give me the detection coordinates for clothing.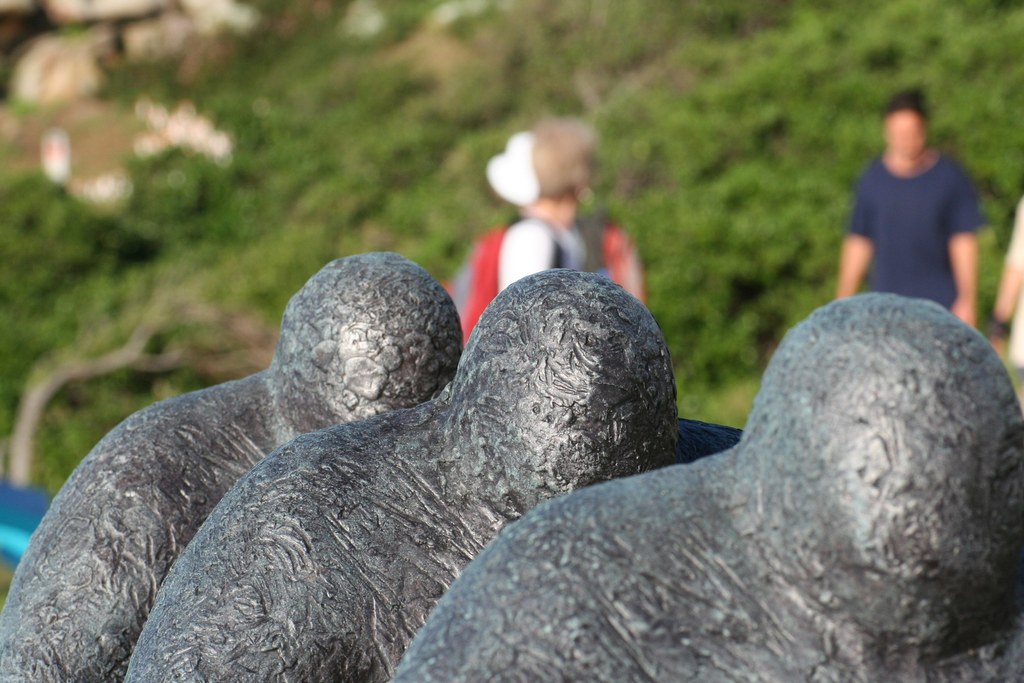
l=560, t=199, r=650, b=308.
